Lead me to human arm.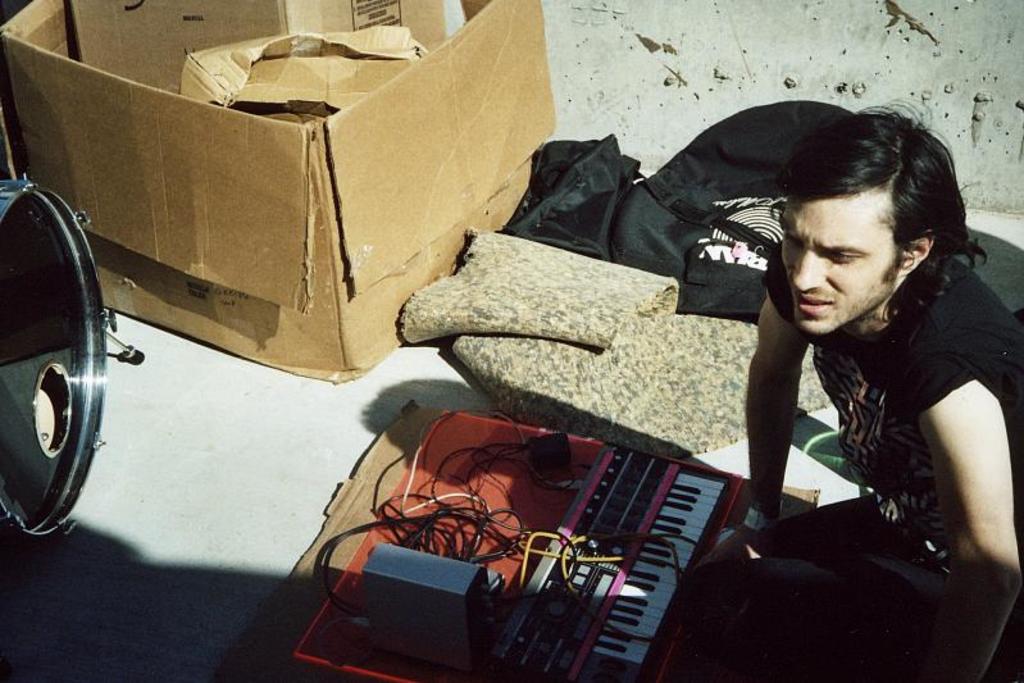
Lead to 692, 241, 811, 568.
